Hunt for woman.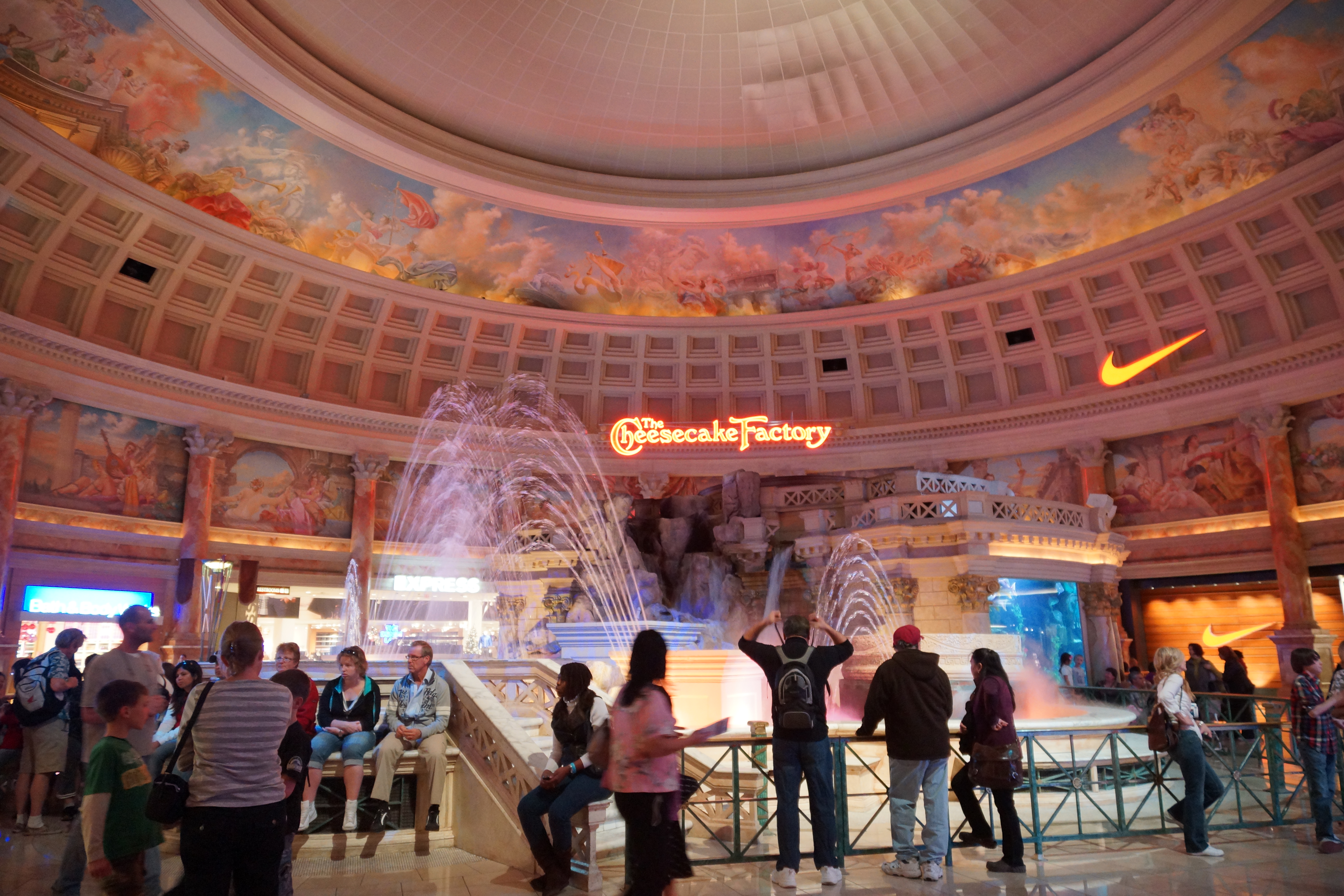
Hunted down at select_region(59, 144, 72, 179).
